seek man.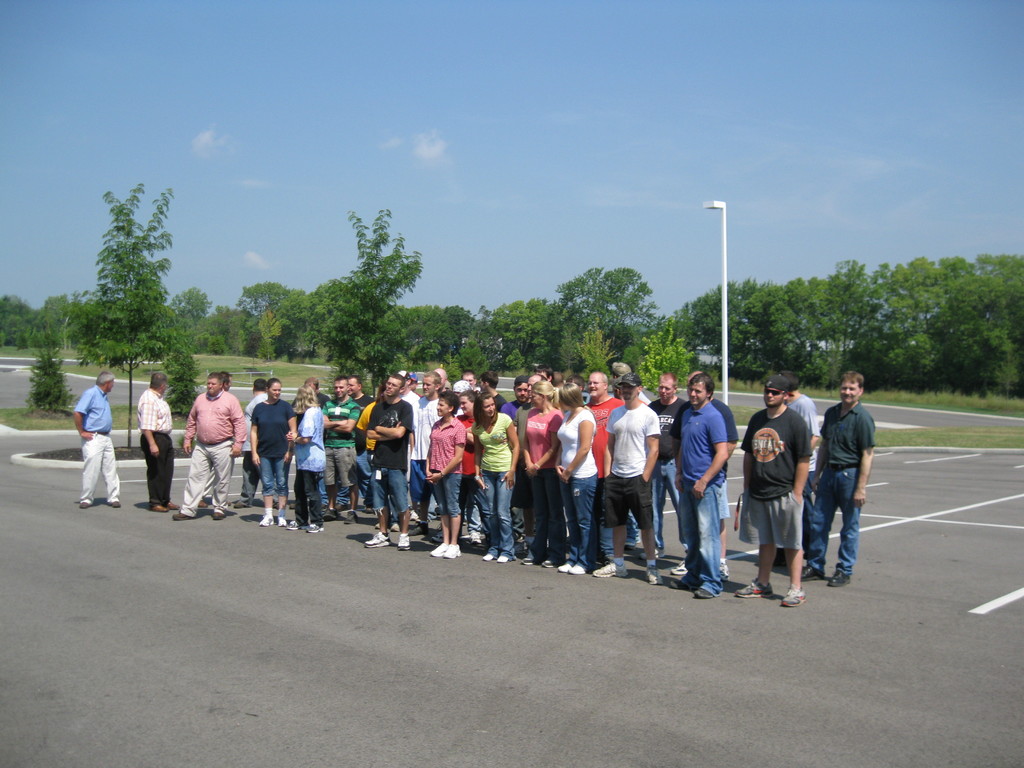
<bbox>71, 369, 117, 506</bbox>.
